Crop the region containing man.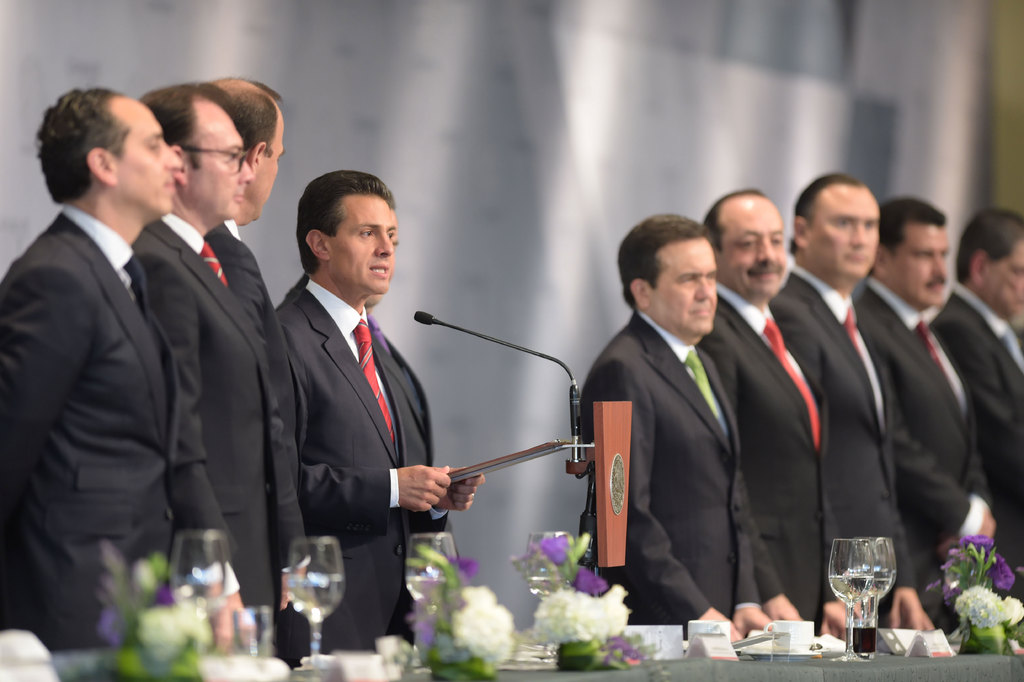
Crop region: [left=206, top=78, right=312, bottom=490].
